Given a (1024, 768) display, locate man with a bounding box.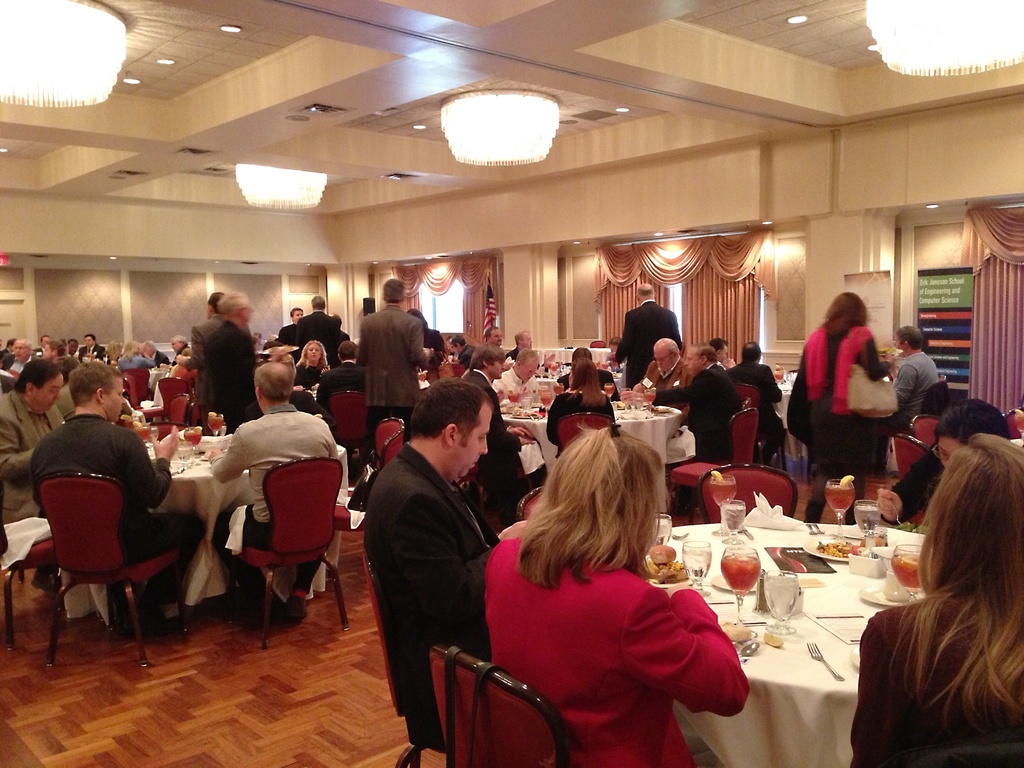
Located: <region>709, 338, 734, 368</region>.
